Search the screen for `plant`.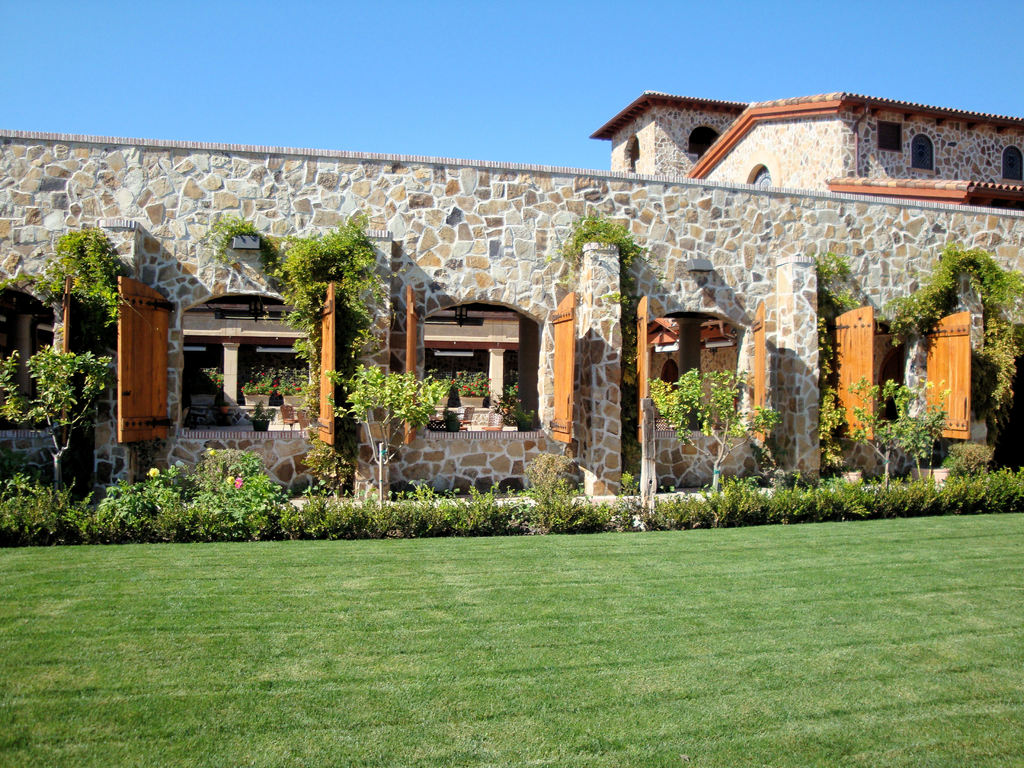
Found at bbox(116, 463, 183, 499).
